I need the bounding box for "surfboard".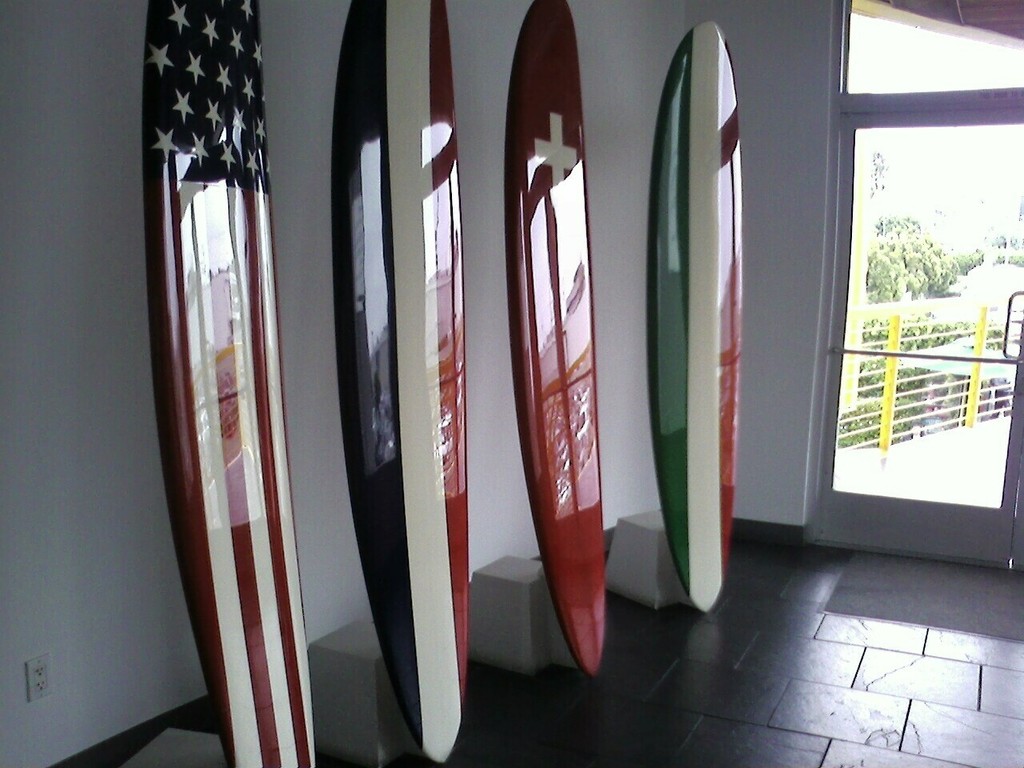
Here it is: bbox=(330, 0, 470, 766).
